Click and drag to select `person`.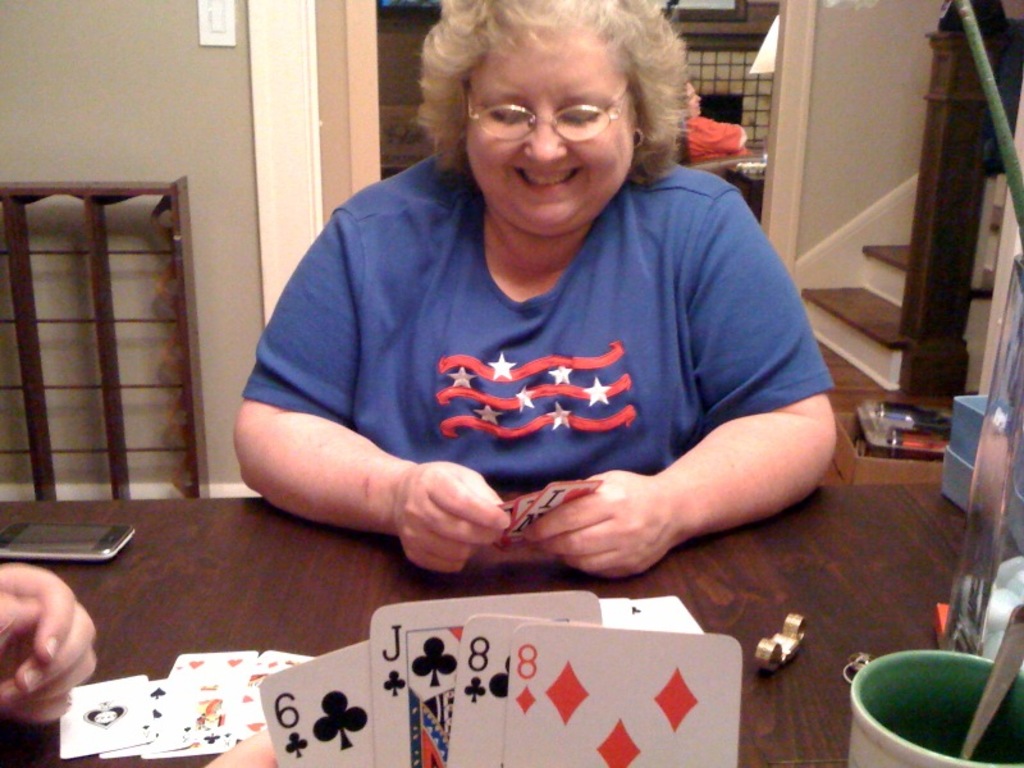
Selection: [x1=209, y1=0, x2=854, y2=625].
